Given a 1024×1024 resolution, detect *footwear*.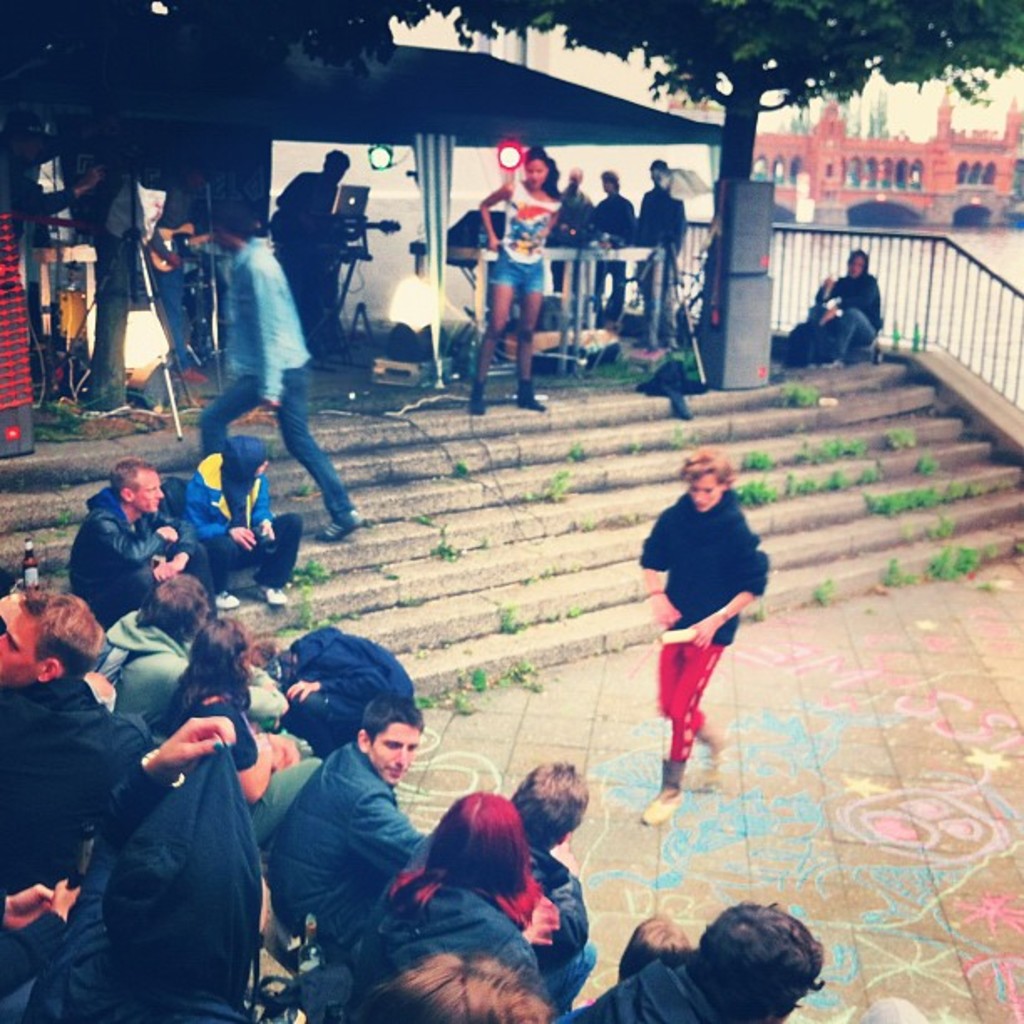
x1=258, y1=582, x2=286, y2=607.
